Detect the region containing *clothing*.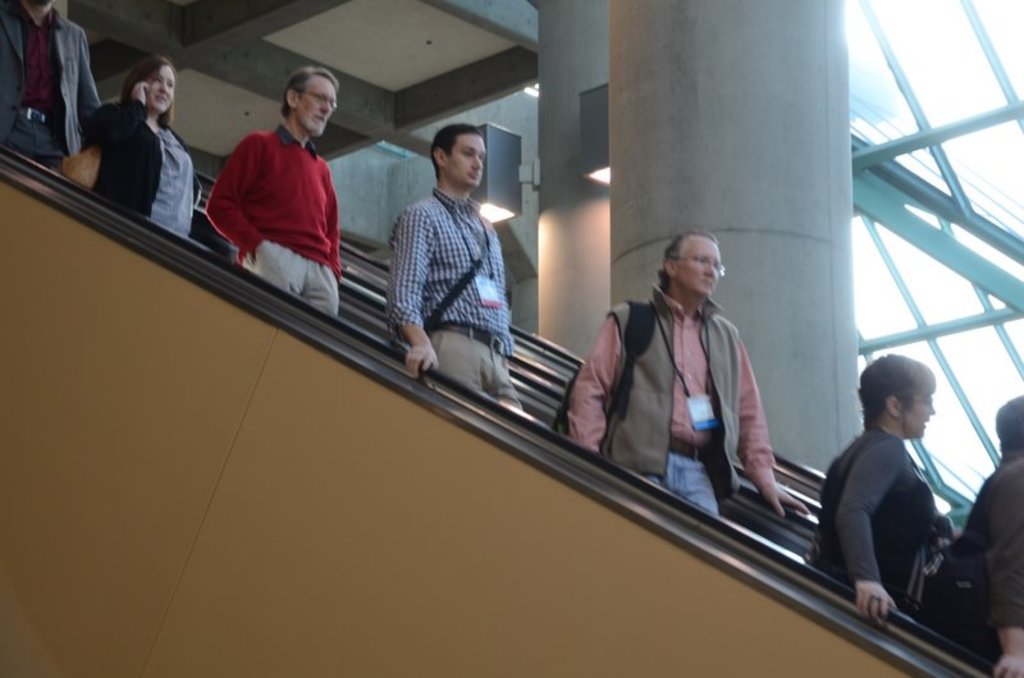
detection(209, 88, 348, 299).
